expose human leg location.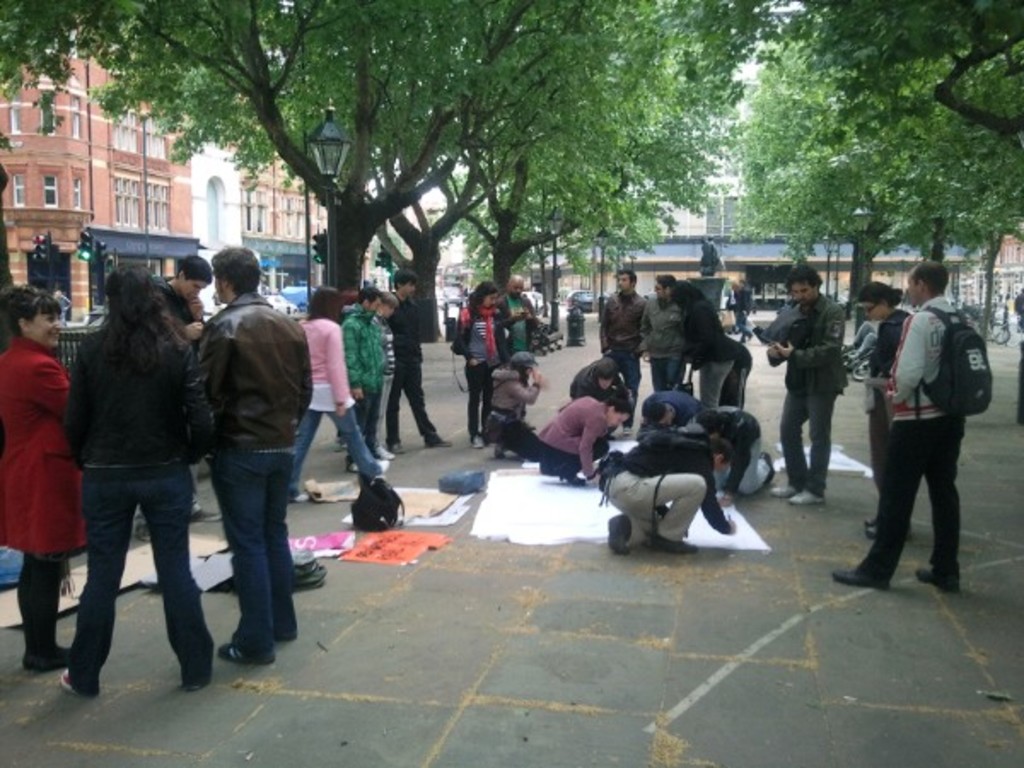
Exposed at 831/416/927/596.
